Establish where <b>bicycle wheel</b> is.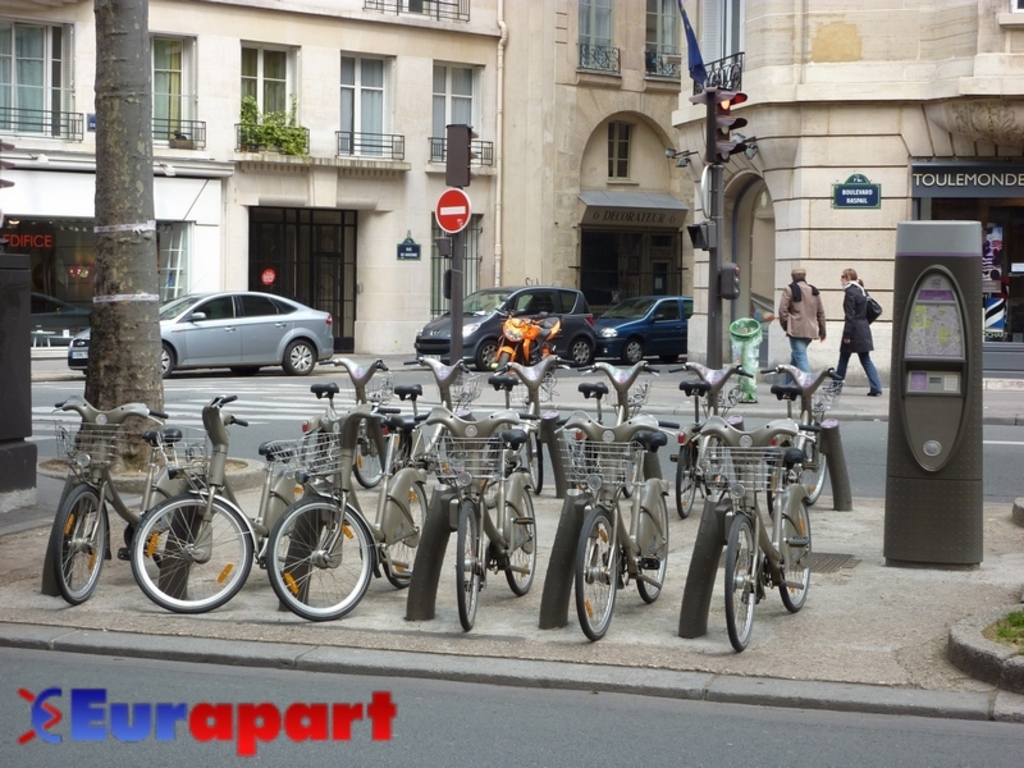
Established at 575:503:616:640.
